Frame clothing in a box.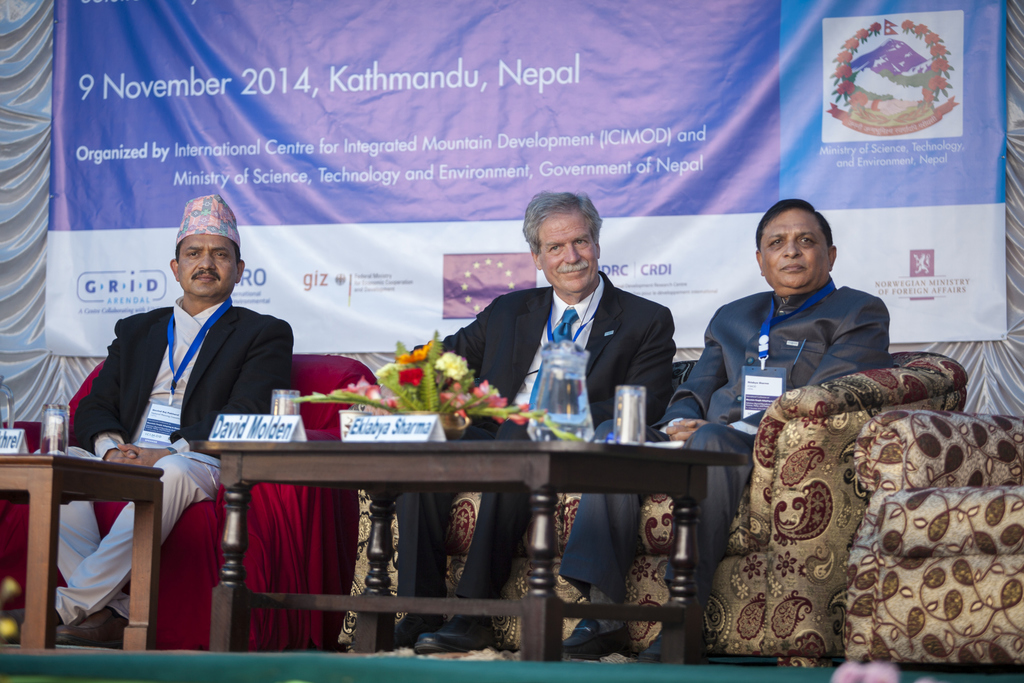
[x1=68, y1=238, x2=298, y2=573].
